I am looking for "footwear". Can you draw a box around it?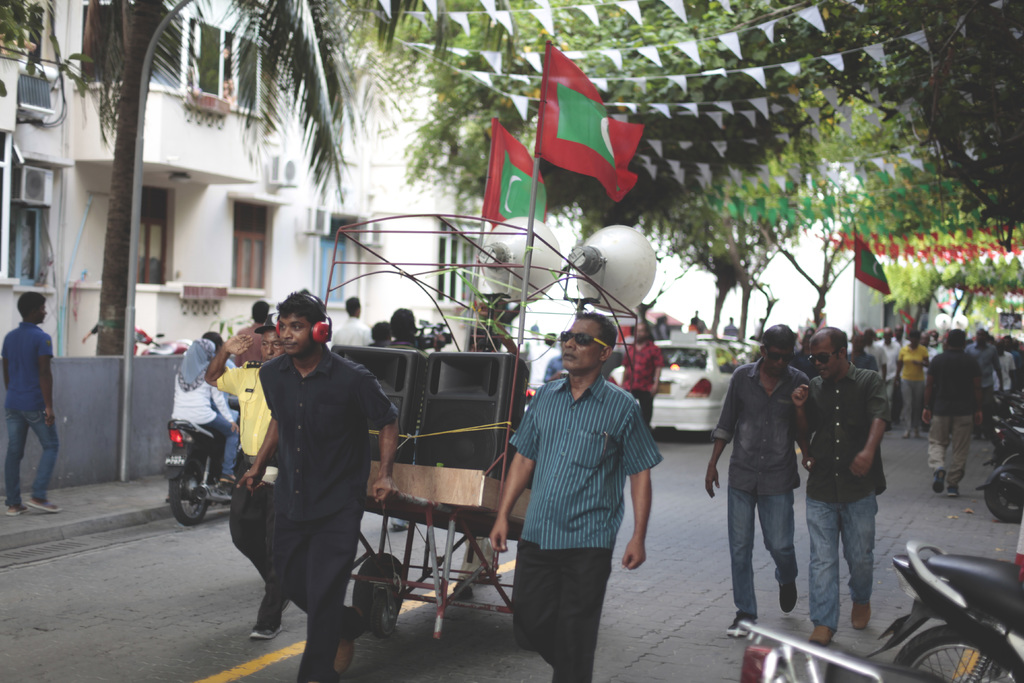
Sure, the bounding box is bbox(808, 625, 834, 645).
